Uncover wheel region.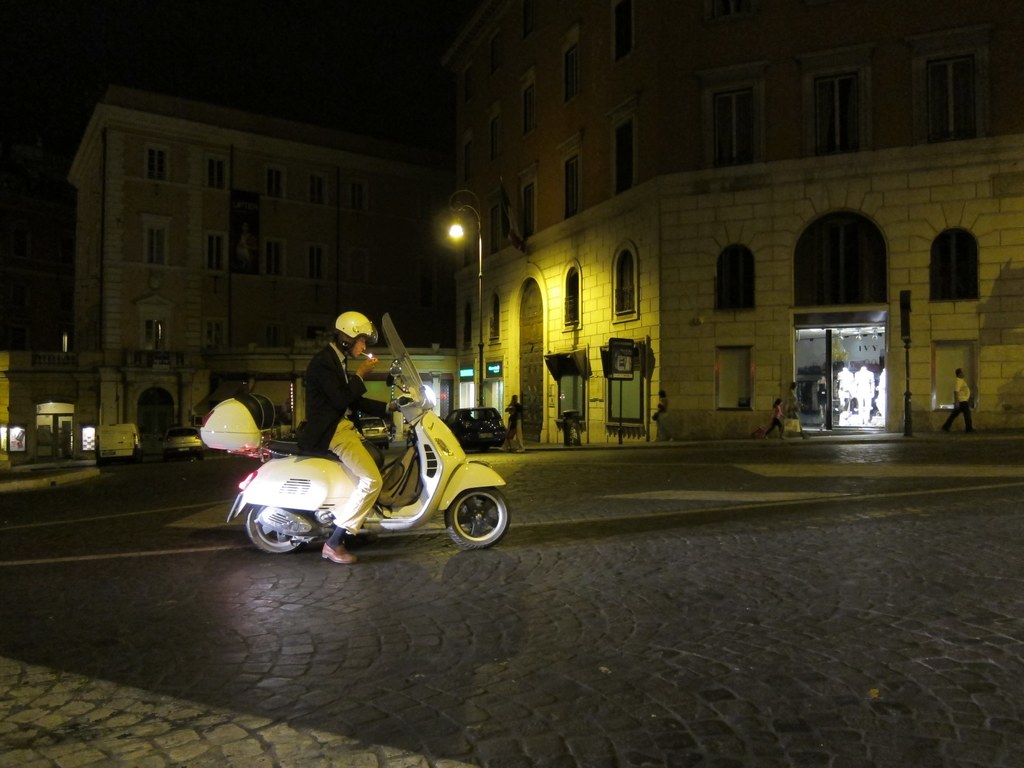
Uncovered: 438:477:509:553.
